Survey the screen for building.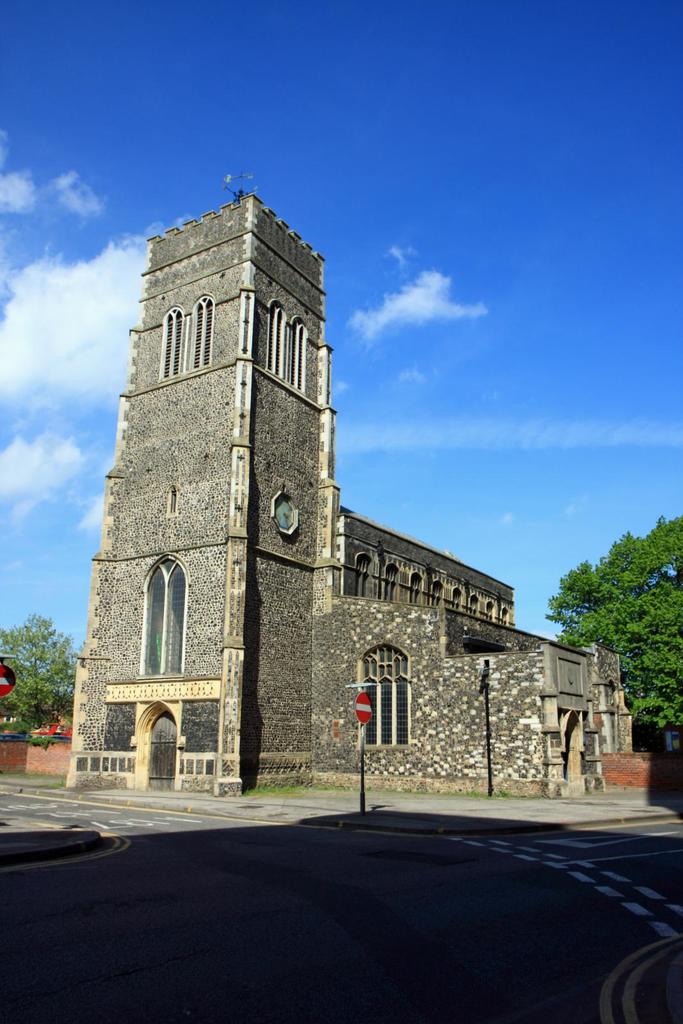
Survey found: rect(64, 190, 655, 794).
